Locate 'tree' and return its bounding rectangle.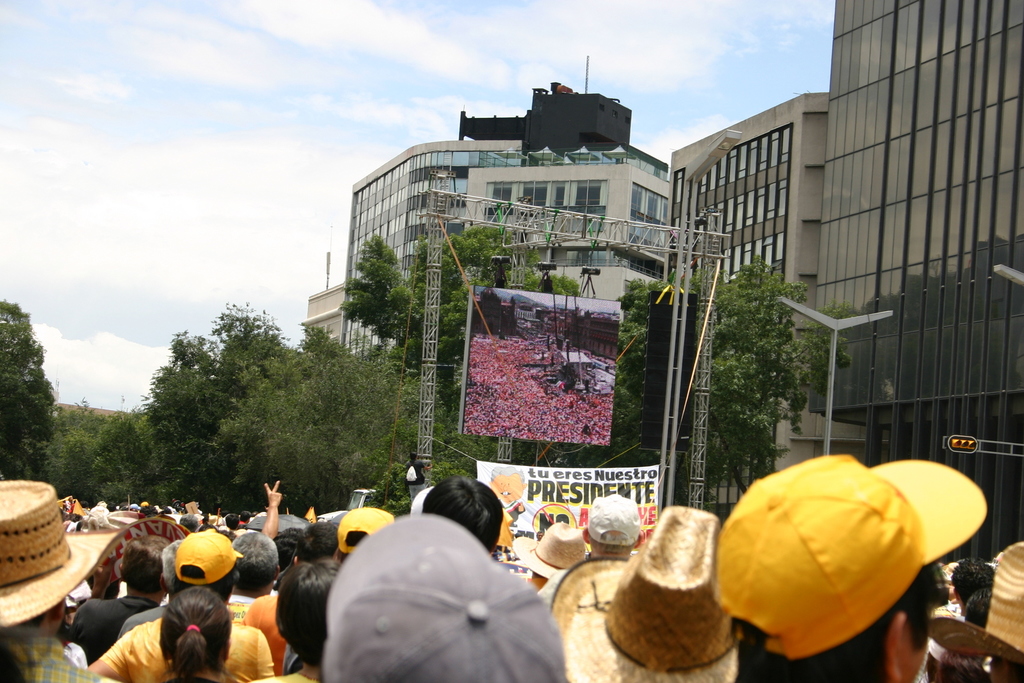
(0,296,99,508).
